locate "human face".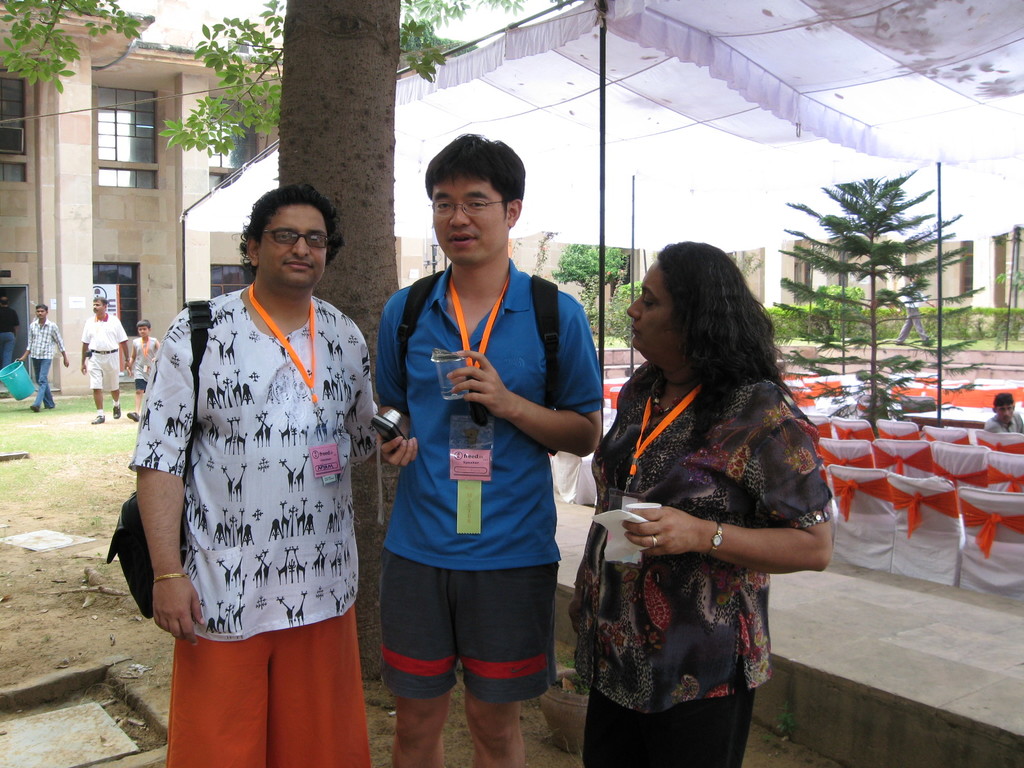
Bounding box: x1=433 y1=176 x2=510 y2=264.
